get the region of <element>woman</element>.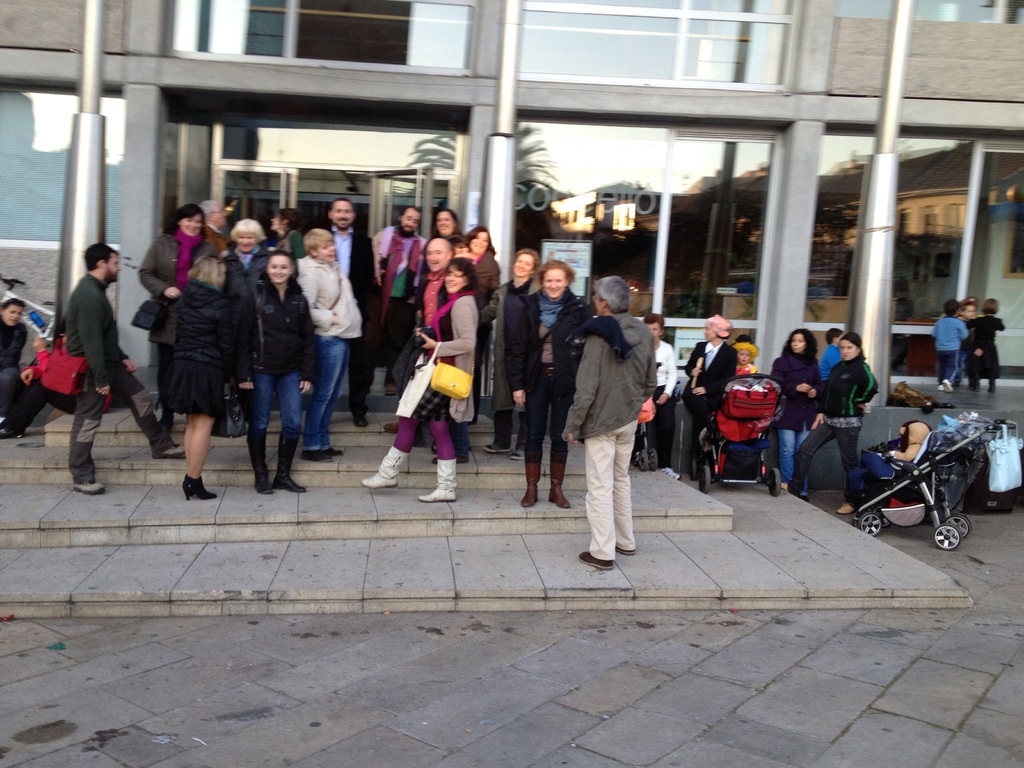
<box>768,333,822,503</box>.
